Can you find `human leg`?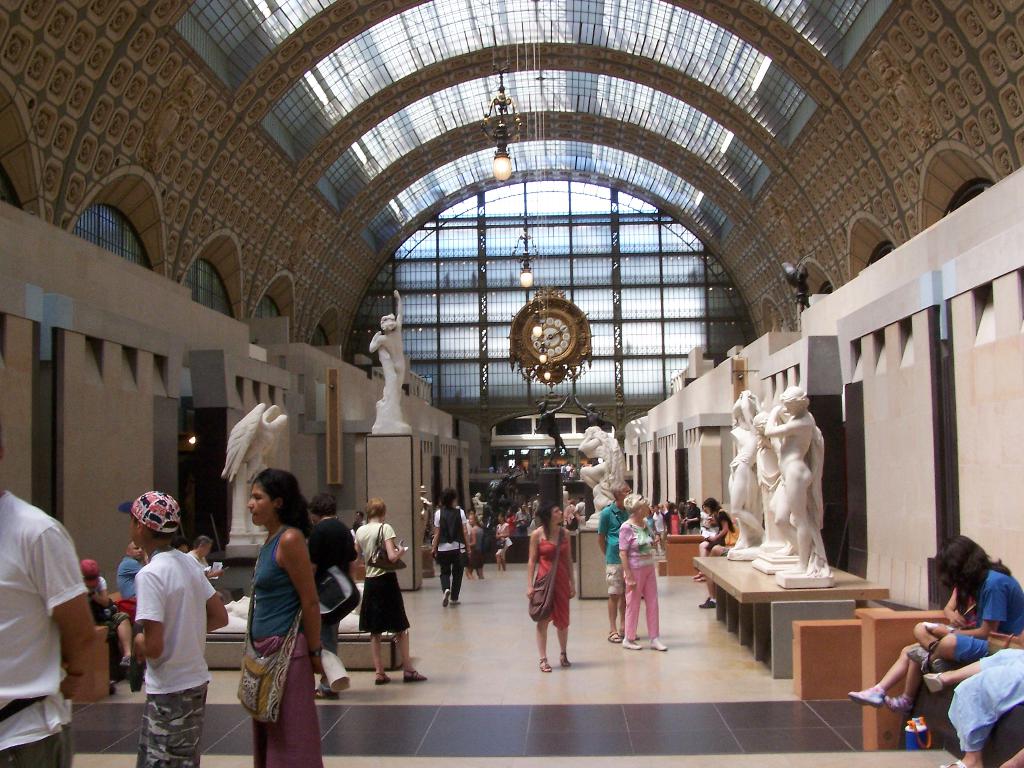
Yes, bounding box: {"x1": 453, "y1": 550, "x2": 463, "y2": 604}.
